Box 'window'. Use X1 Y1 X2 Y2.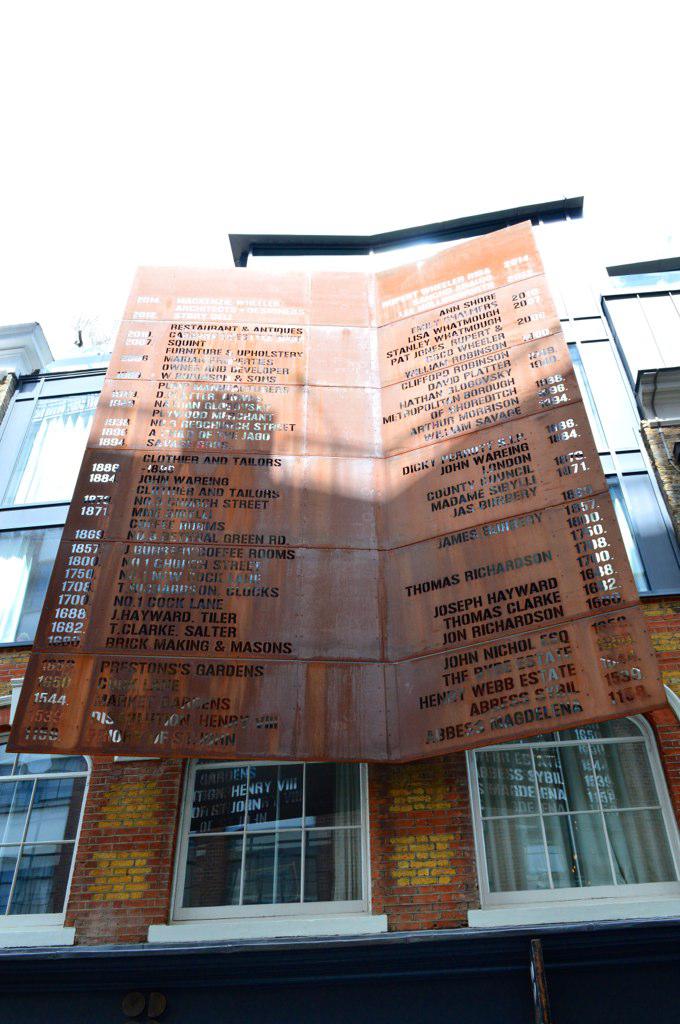
169 758 375 916.
